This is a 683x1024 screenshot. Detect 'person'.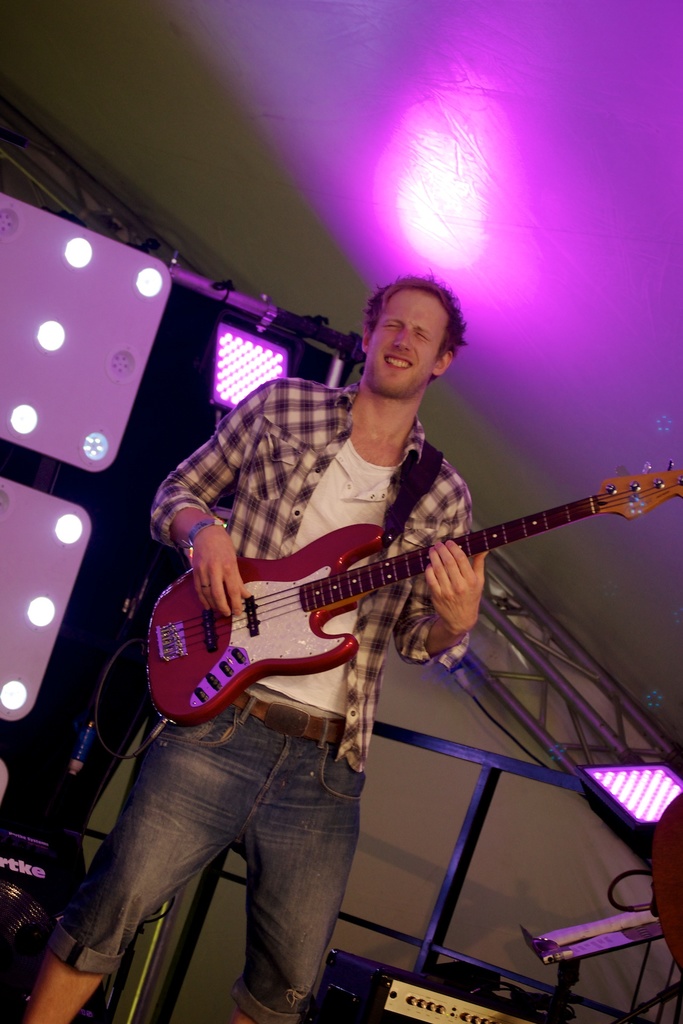
18,267,498,1023.
